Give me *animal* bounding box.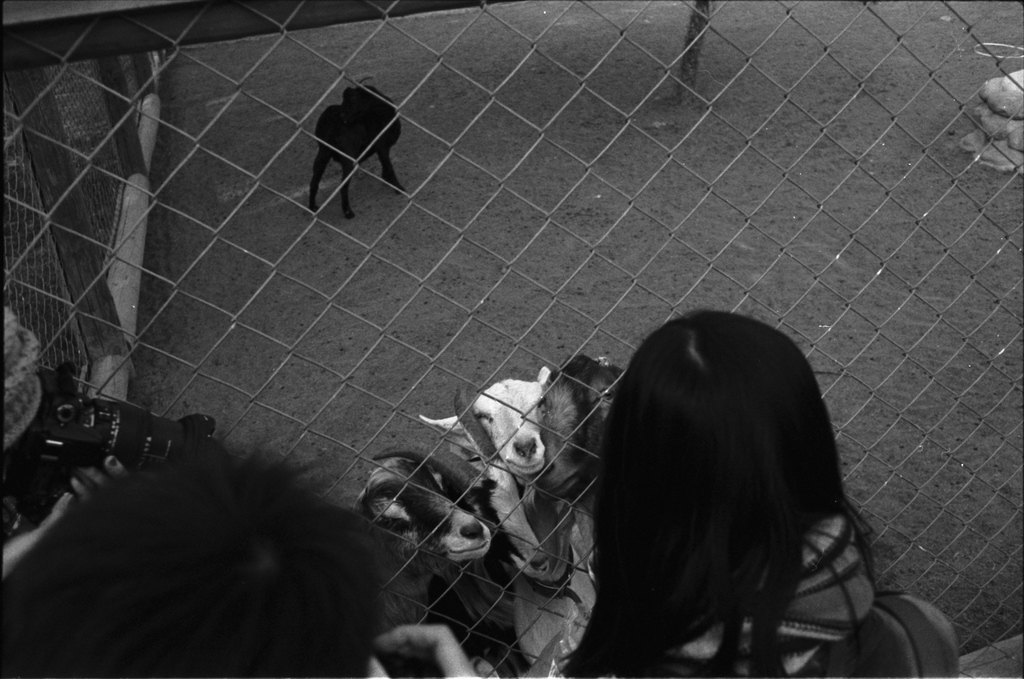
(left=351, top=455, right=496, bottom=672).
